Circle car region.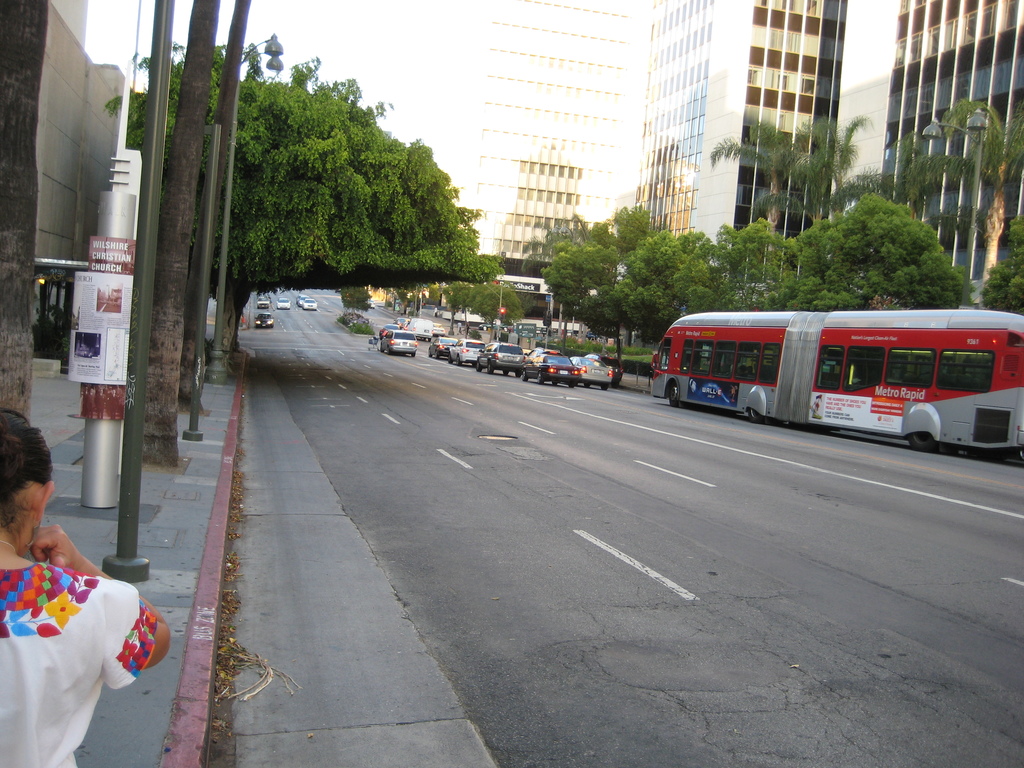
Region: Rect(586, 327, 607, 343).
